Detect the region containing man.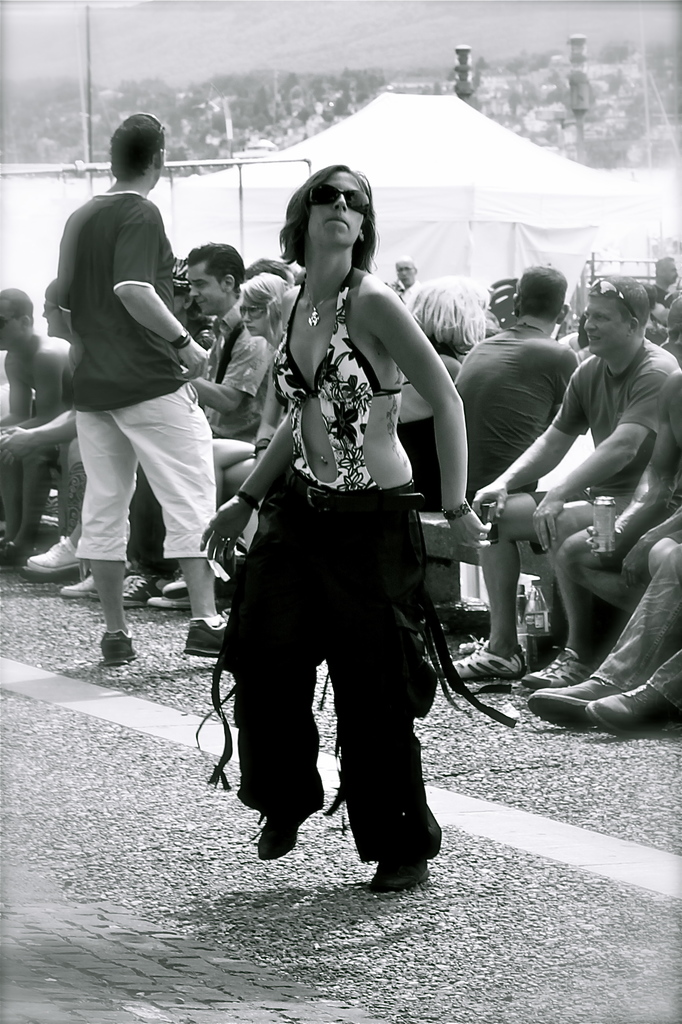
{"x1": 396, "y1": 255, "x2": 425, "y2": 298}.
